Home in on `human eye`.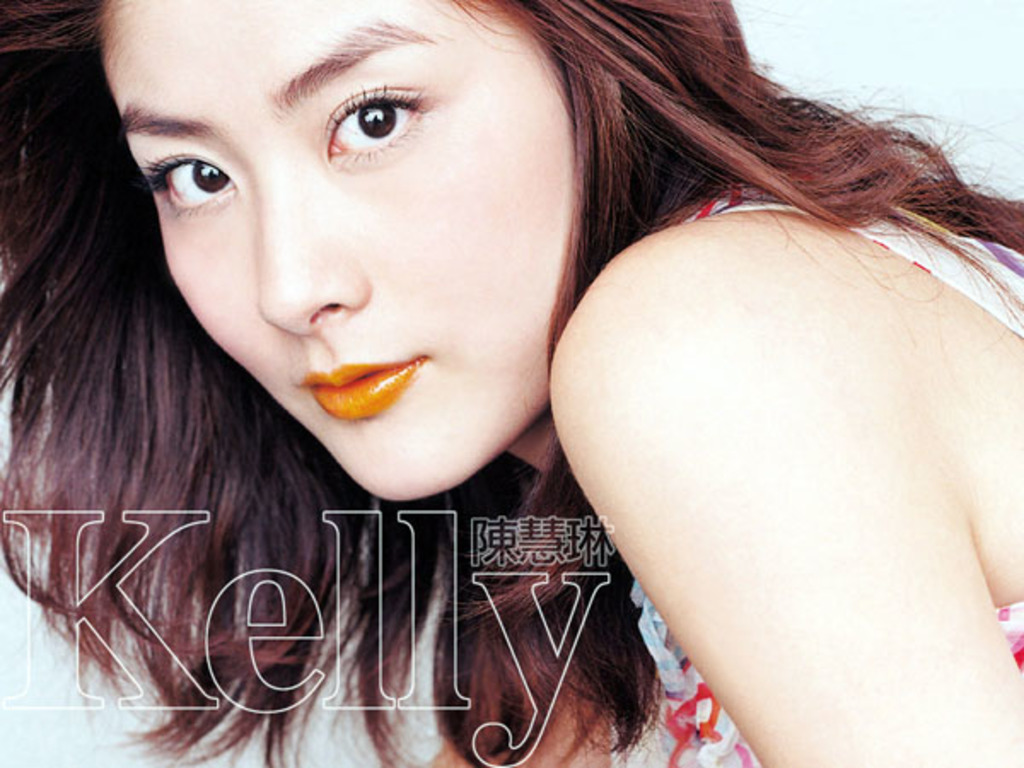
Homed in at Rect(128, 126, 230, 205).
